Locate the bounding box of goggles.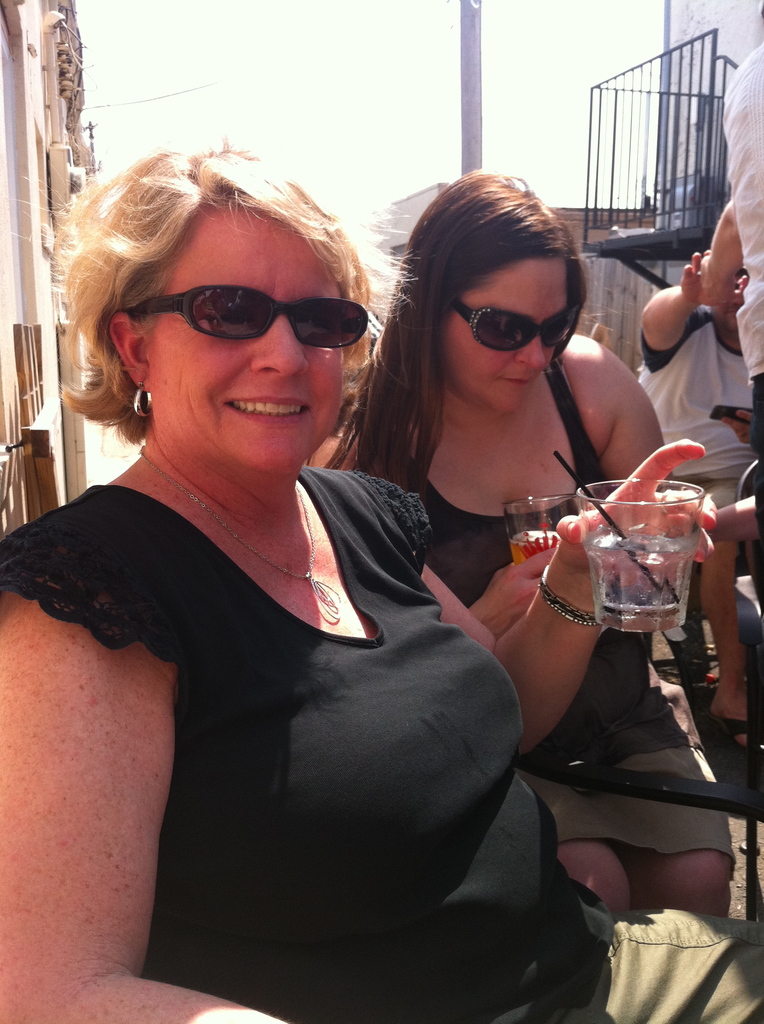
Bounding box: bbox=(115, 269, 379, 350).
